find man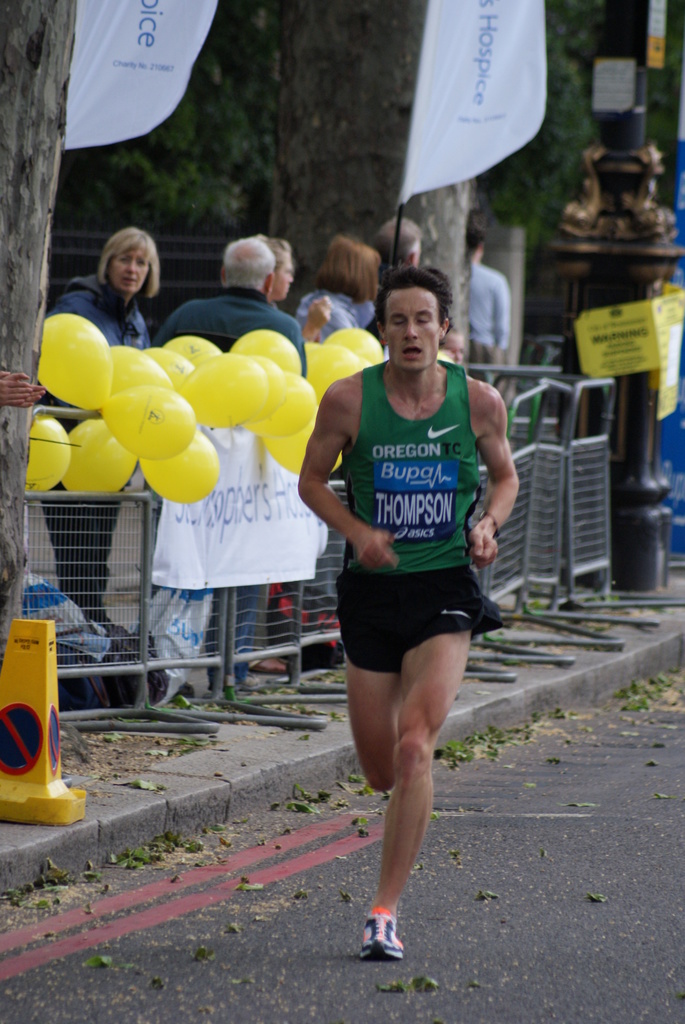
crop(371, 218, 422, 279)
